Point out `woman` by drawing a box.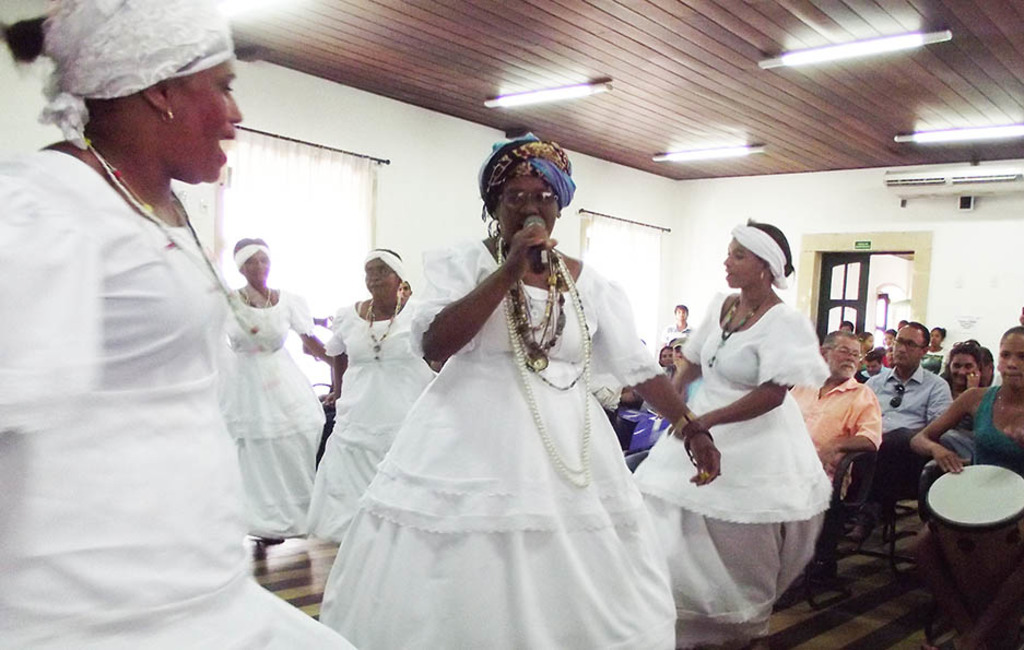
<bbox>898, 328, 1023, 649</bbox>.
